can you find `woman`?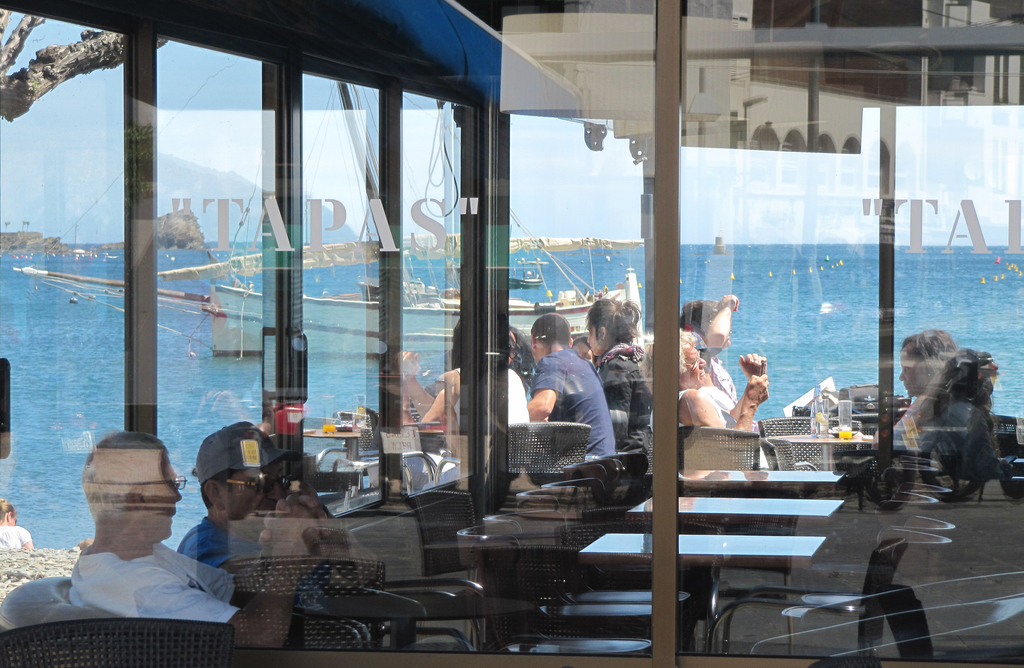
Yes, bounding box: [x1=897, y1=326, x2=1010, y2=478].
